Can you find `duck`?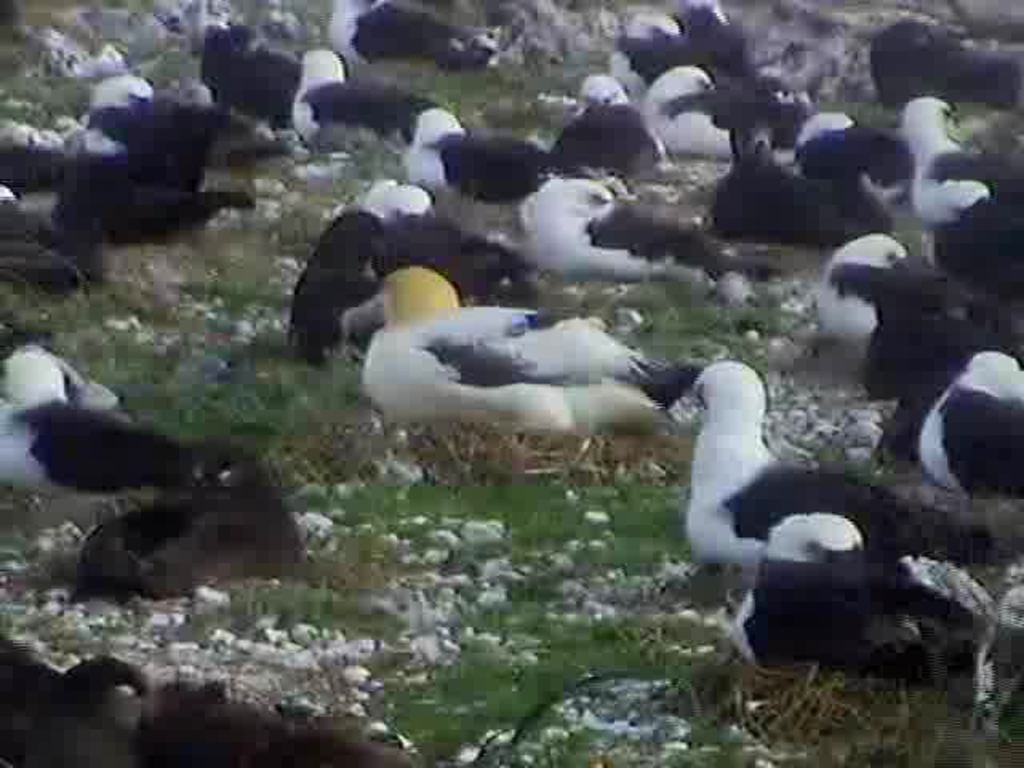
Yes, bounding box: (333,266,696,480).
